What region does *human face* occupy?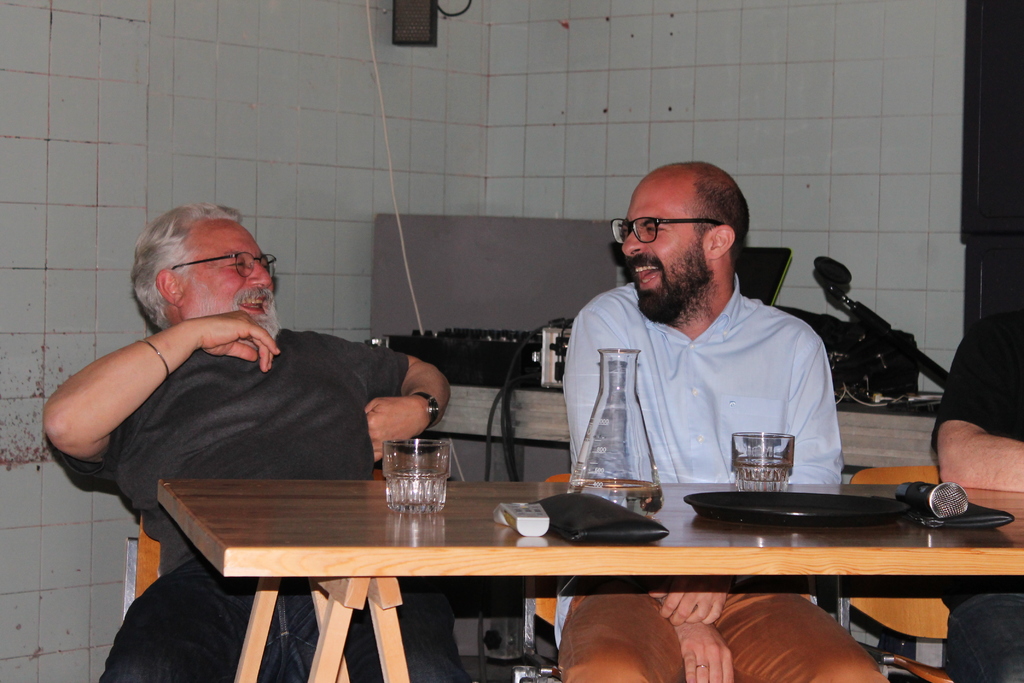
622 168 714 330.
